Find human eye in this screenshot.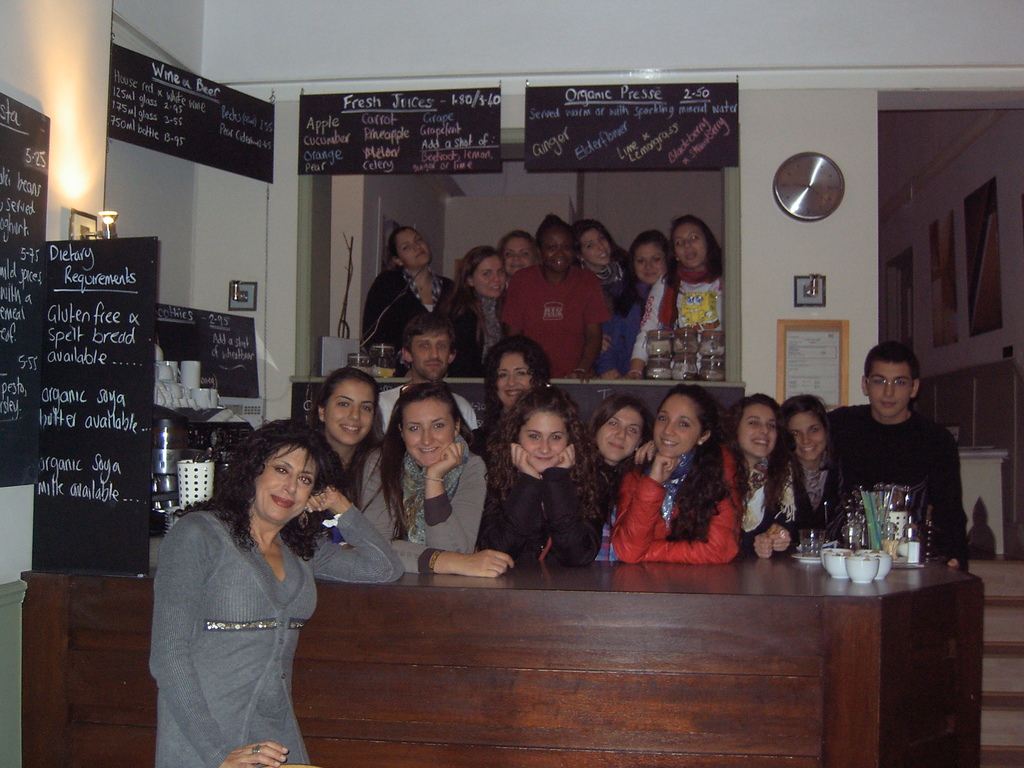
The bounding box for human eye is bbox=(561, 239, 570, 250).
